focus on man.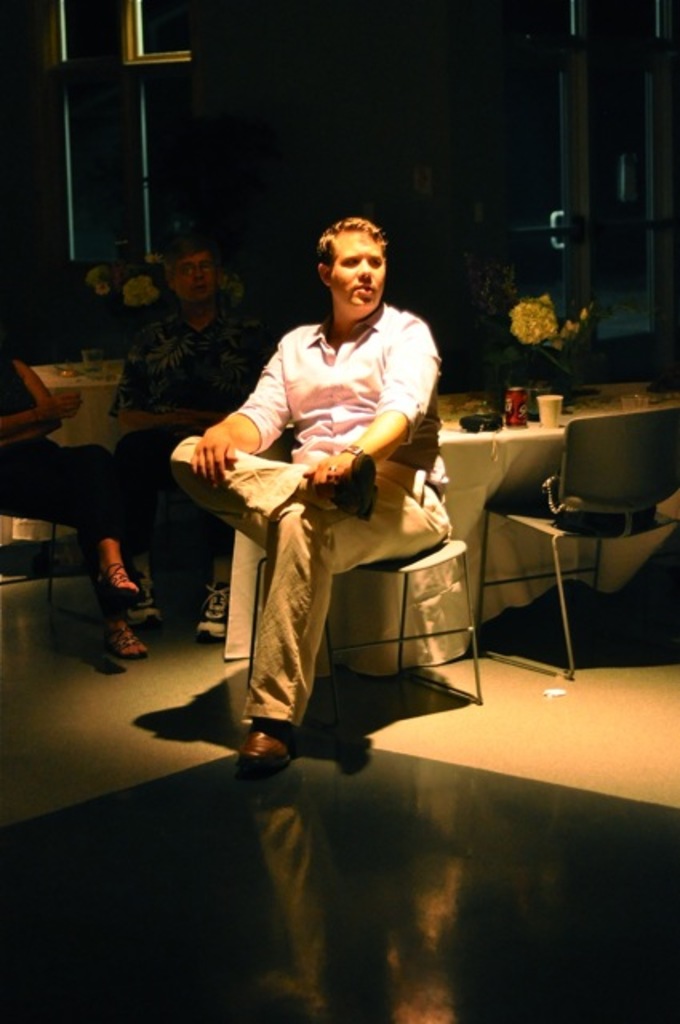
Focused at {"left": 109, "top": 235, "right": 278, "bottom": 638}.
